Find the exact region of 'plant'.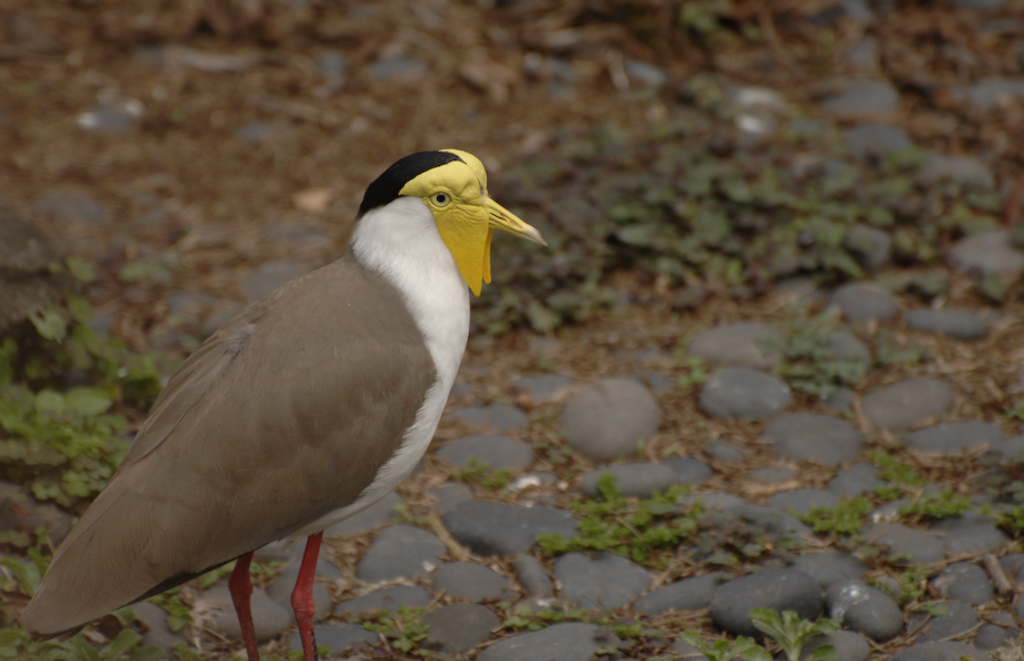
Exact region: {"x1": 750, "y1": 300, "x2": 869, "y2": 406}.
